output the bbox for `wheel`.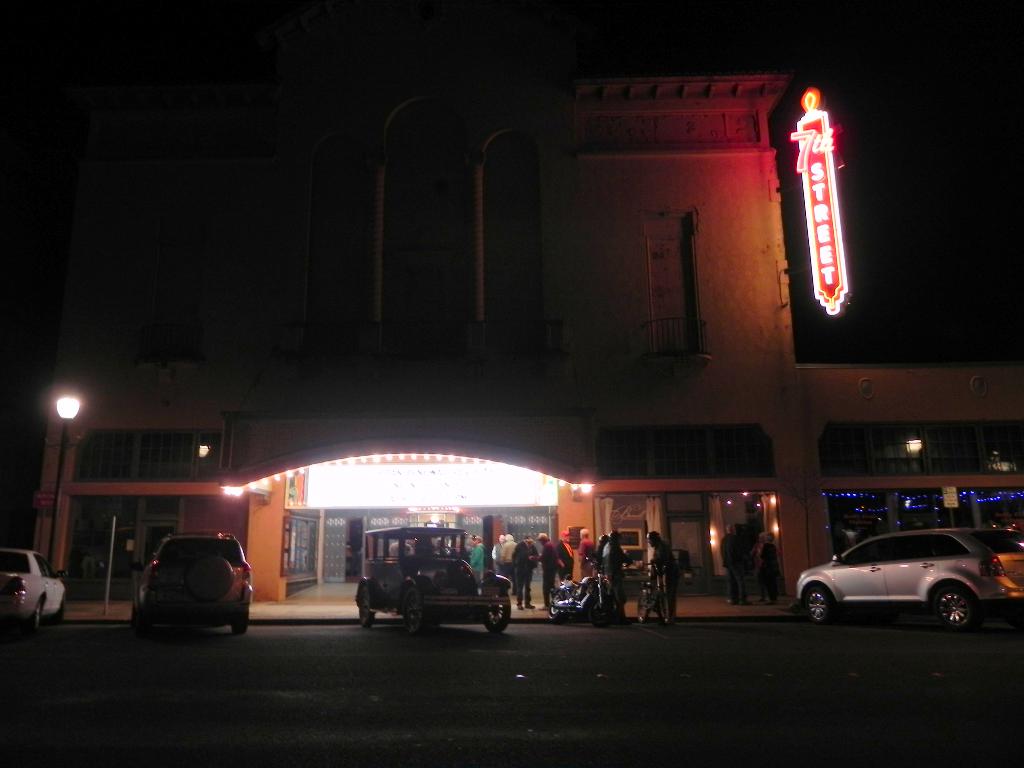
left=404, top=586, right=425, bottom=634.
